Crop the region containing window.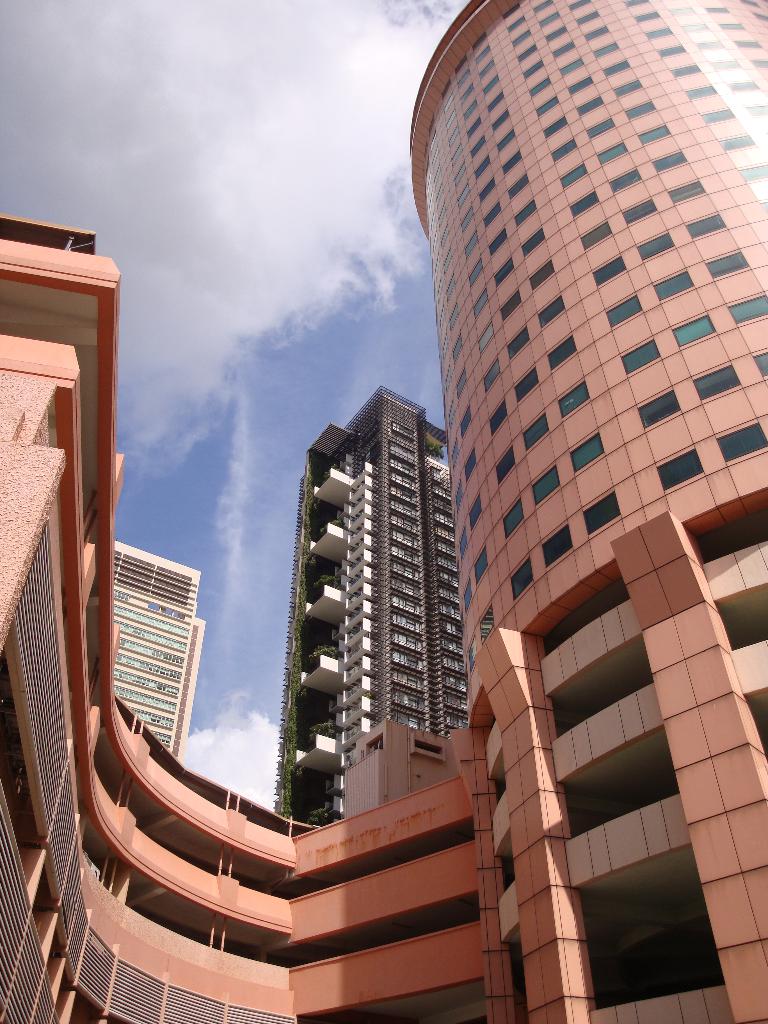
Crop region: 541, 10, 557, 24.
